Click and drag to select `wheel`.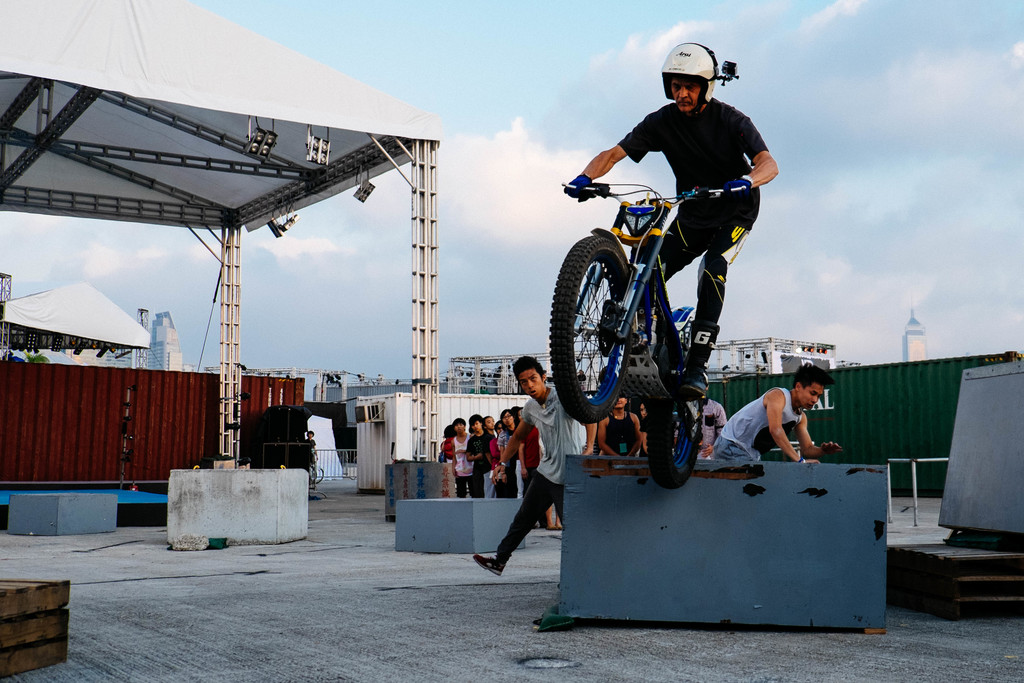
Selection: (644,344,703,488).
